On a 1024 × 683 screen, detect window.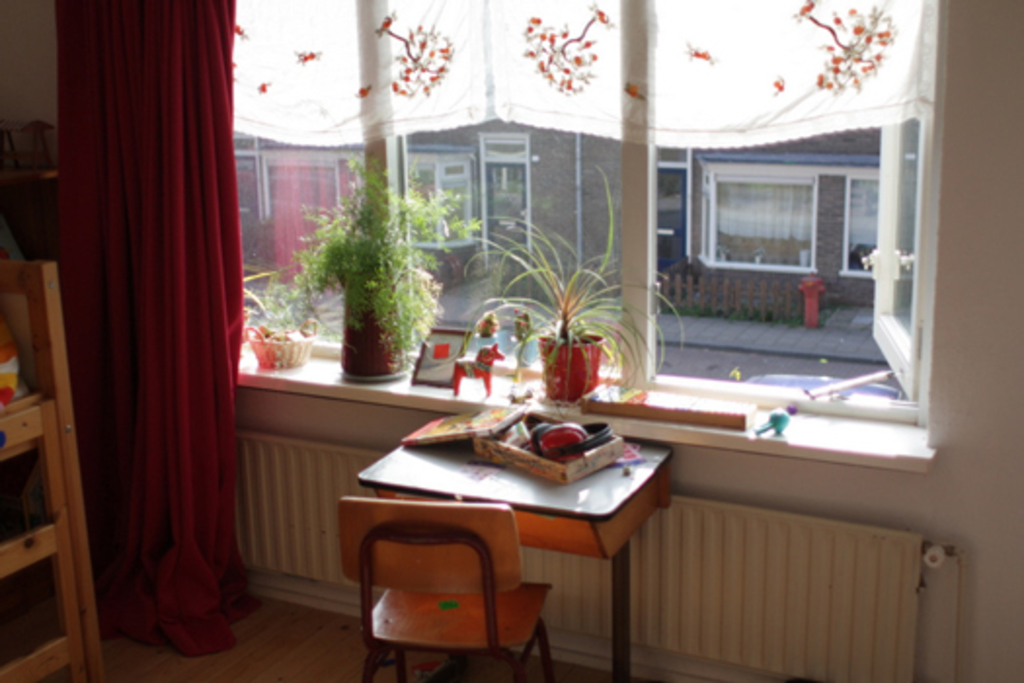
rect(845, 176, 913, 283).
